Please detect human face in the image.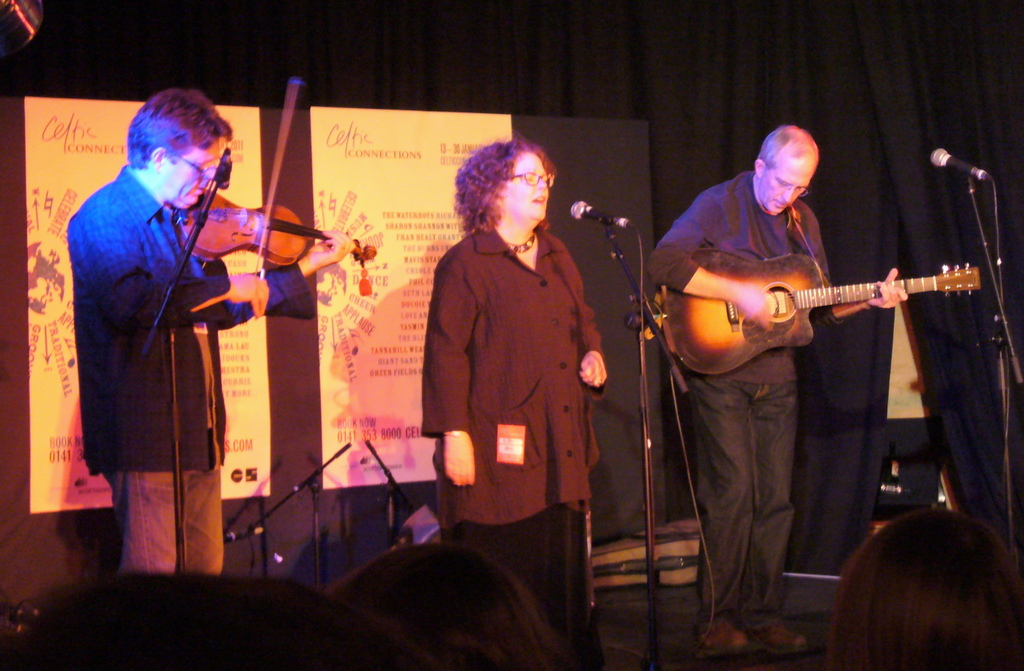
{"x1": 504, "y1": 152, "x2": 551, "y2": 223}.
